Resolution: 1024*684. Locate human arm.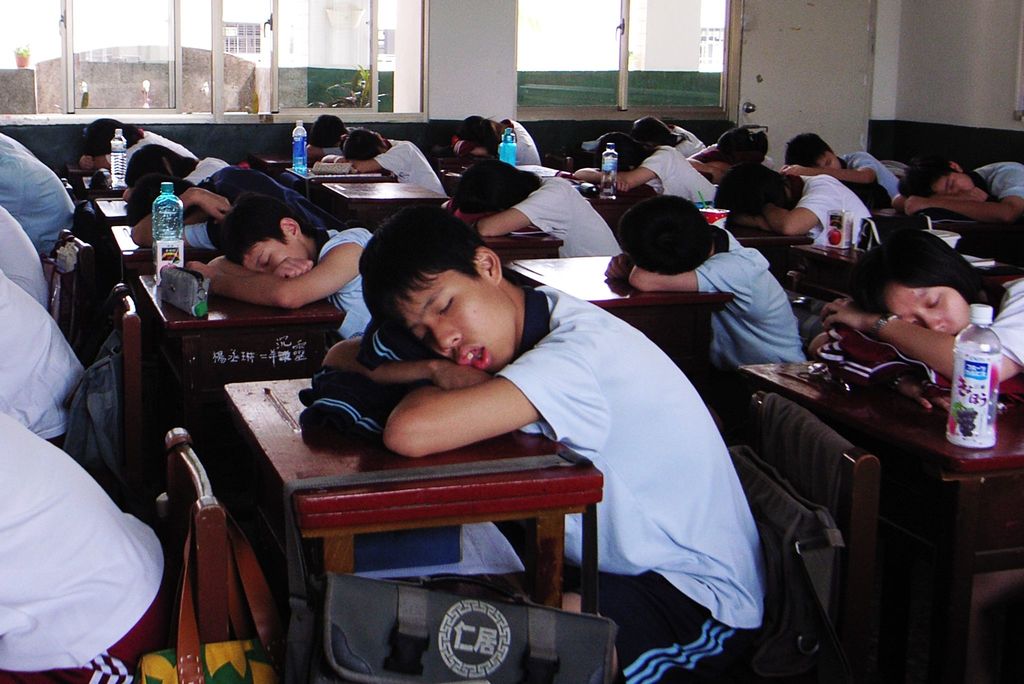
bbox=(819, 275, 1023, 389).
